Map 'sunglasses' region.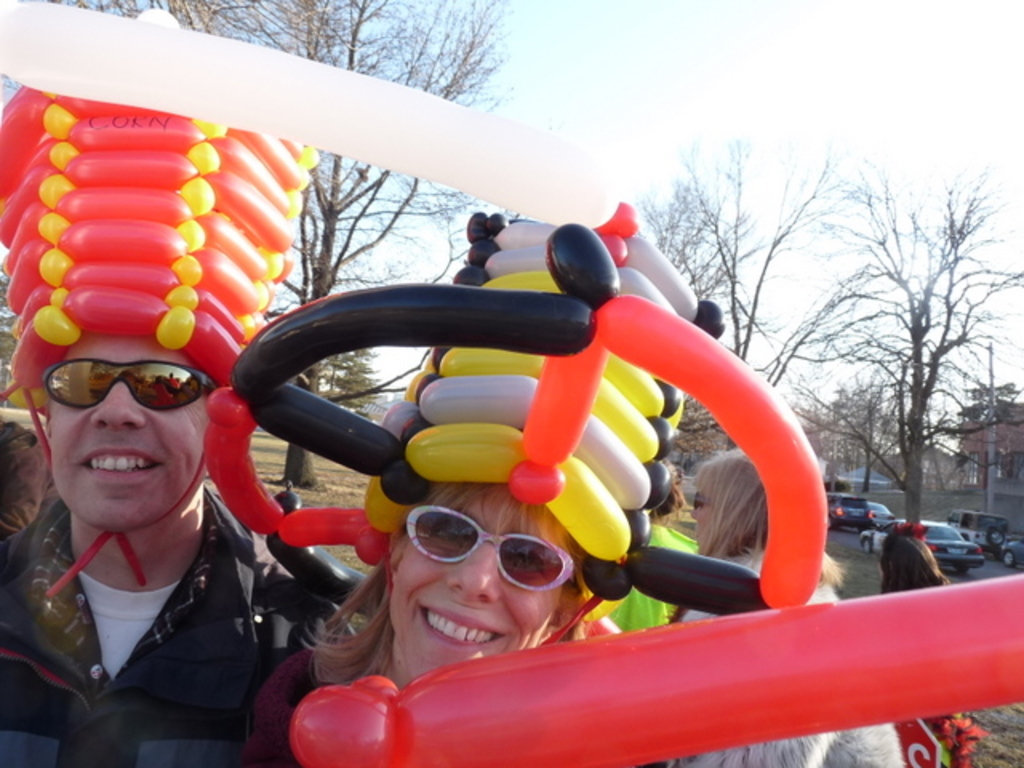
Mapped to left=43, top=357, right=218, bottom=411.
